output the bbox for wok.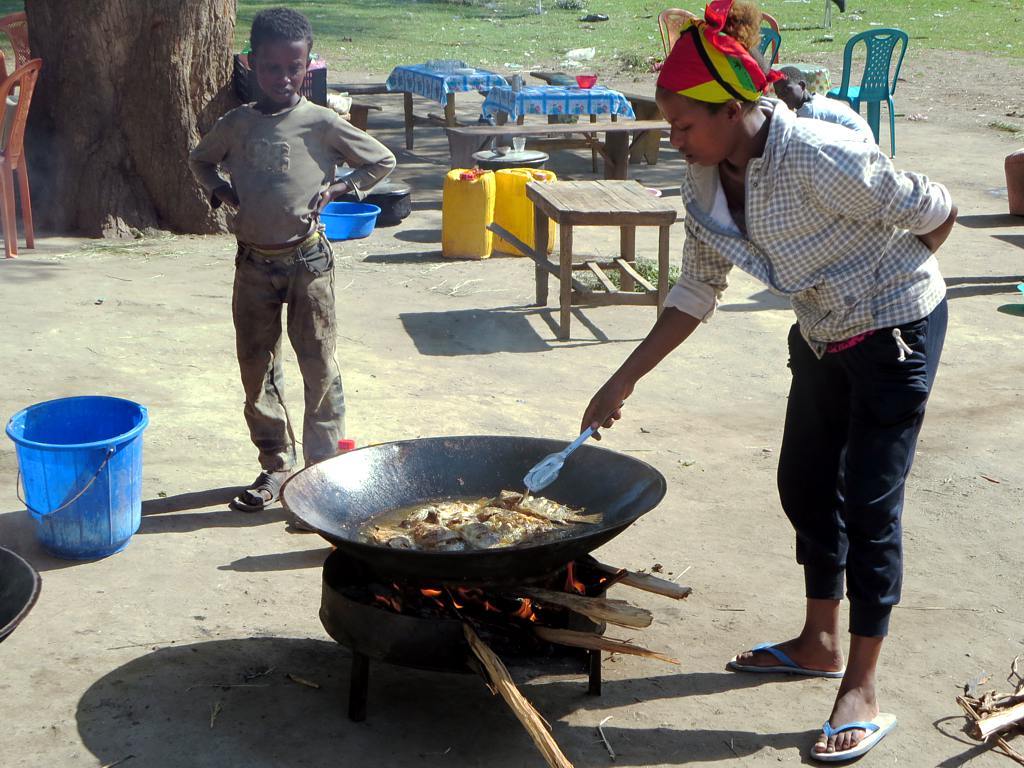
left=272, top=431, right=670, bottom=573.
